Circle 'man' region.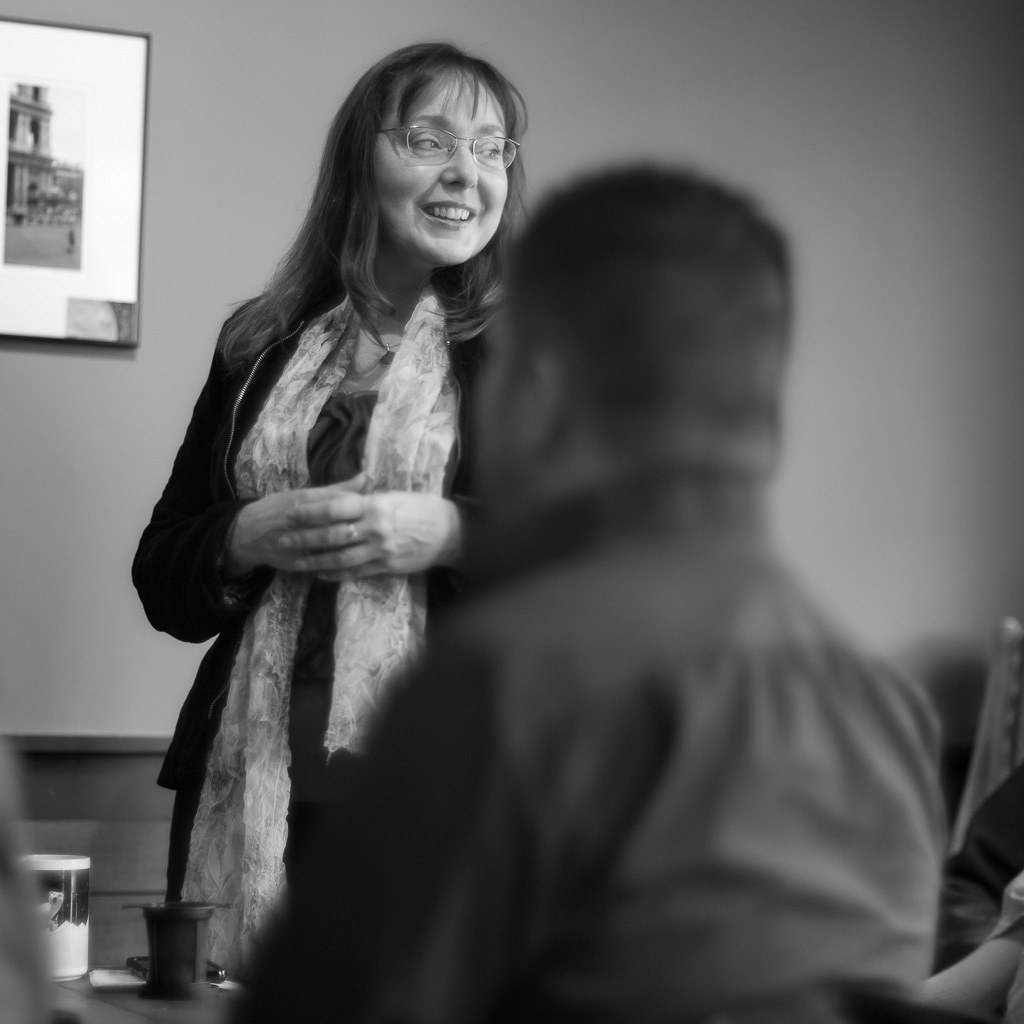
Region: detection(76, 92, 855, 1023).
